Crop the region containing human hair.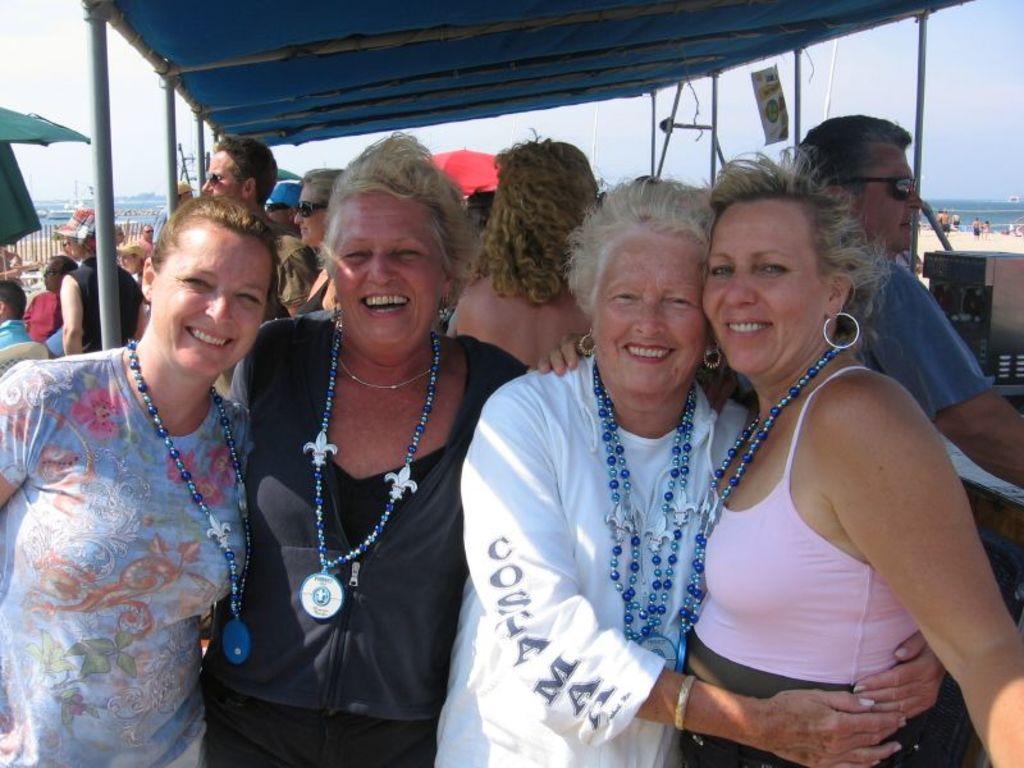
Crop region: l=216, t=127, r=282, b=206.
